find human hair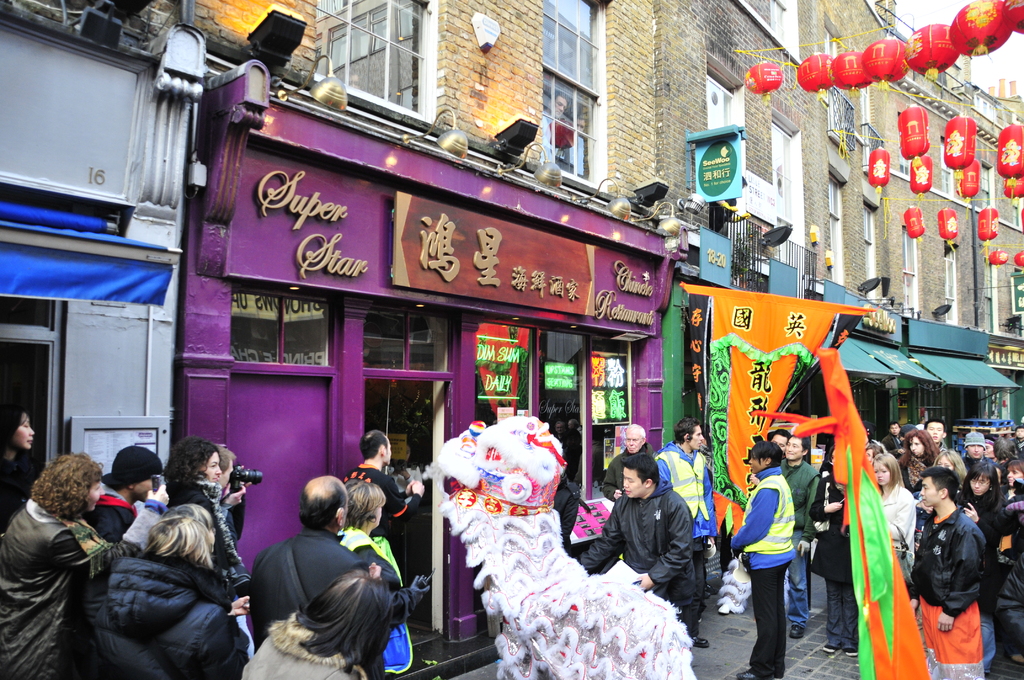
<bbox>303, 567, 407, 667</bbox>
